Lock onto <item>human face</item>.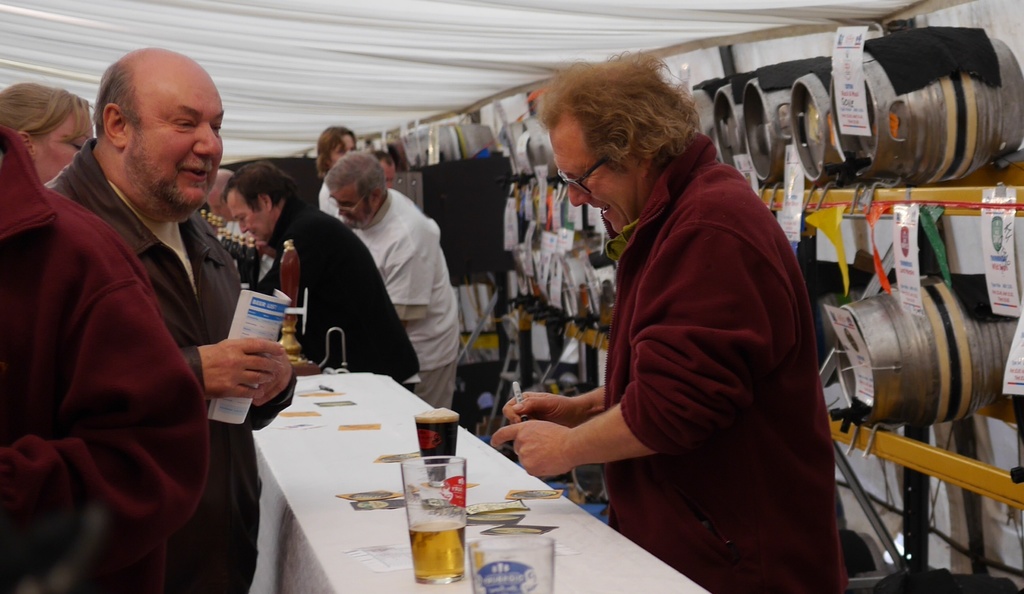
Locked: 129 73 225 220.
